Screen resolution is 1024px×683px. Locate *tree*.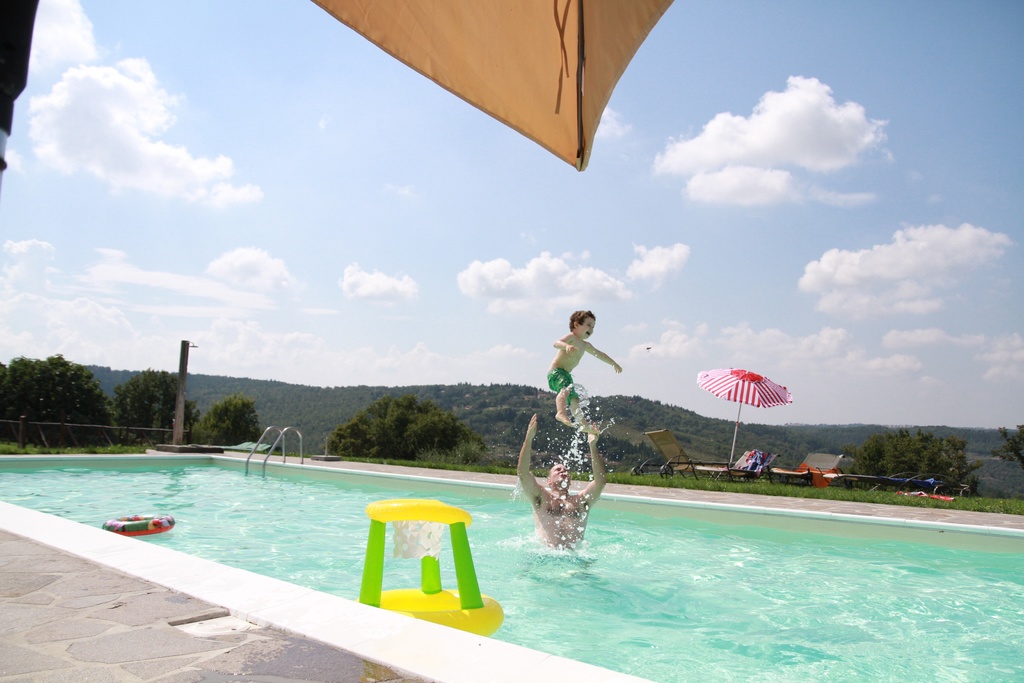
{"left": 316, "top": 390, "right": 476, "bottom": 464}.
